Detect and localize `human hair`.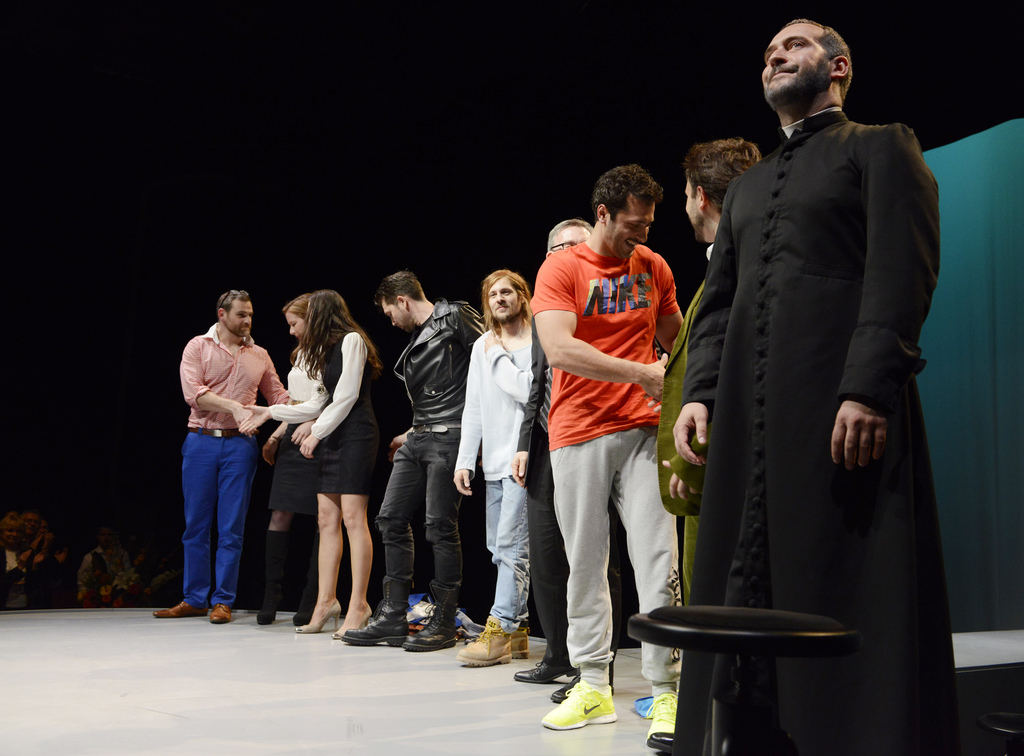
Localized at (x1=217, y1=289, x2=246, y2=313).
